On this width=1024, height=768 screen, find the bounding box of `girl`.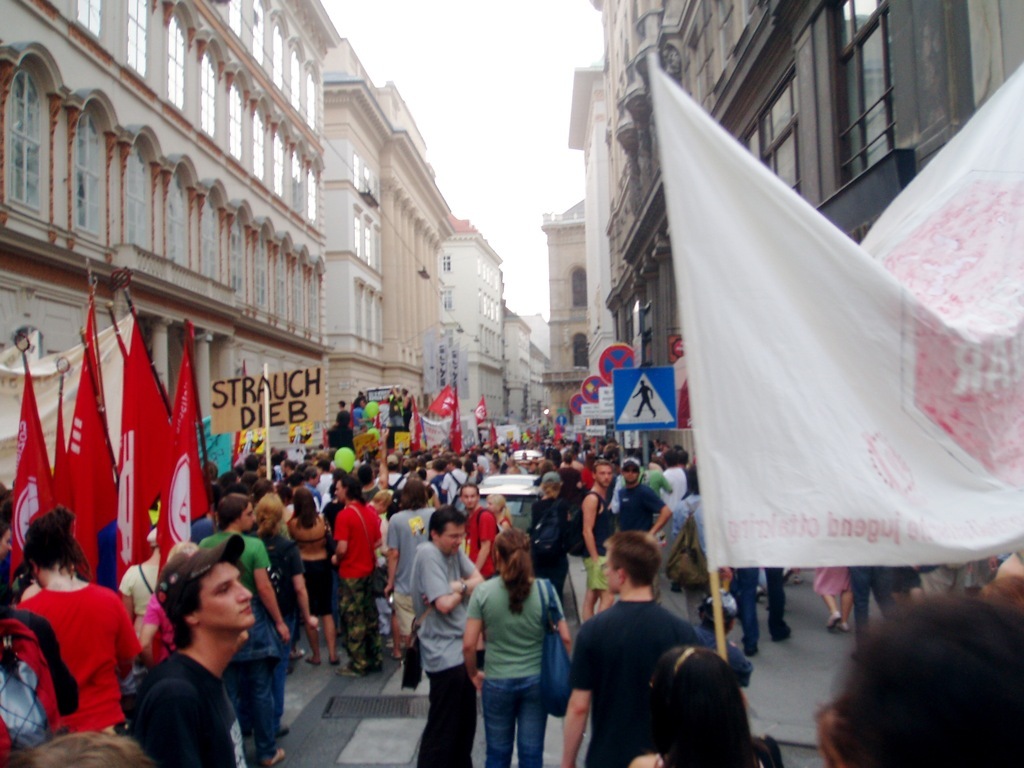
Bounding box: [131, 539, 211, 657].
